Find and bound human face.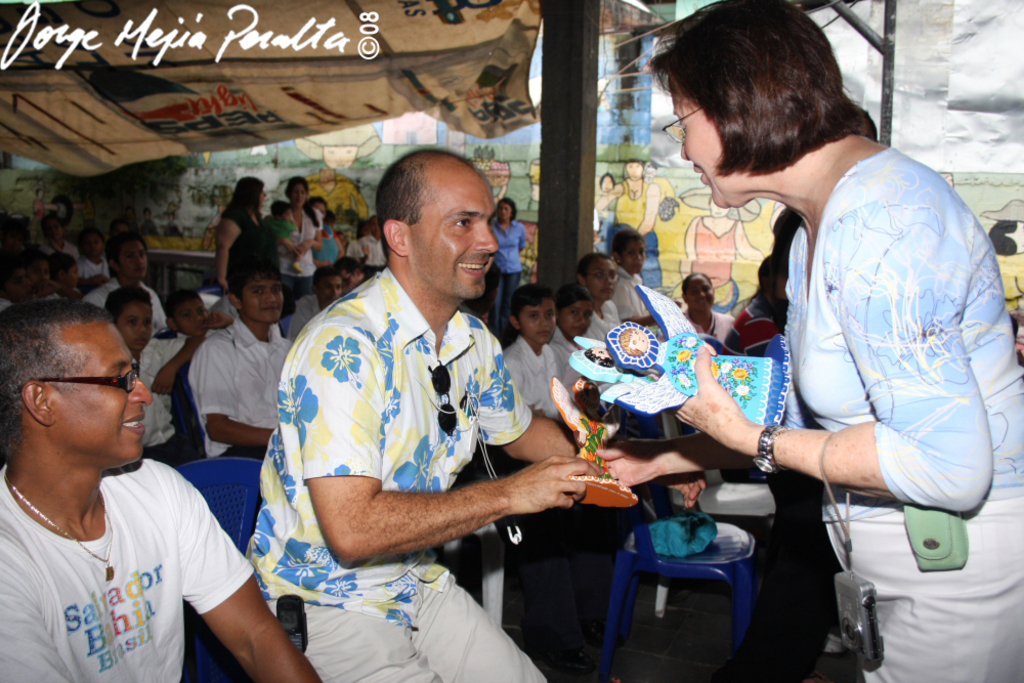
Bound: left=239, top=271, right=284, bottom=325.
